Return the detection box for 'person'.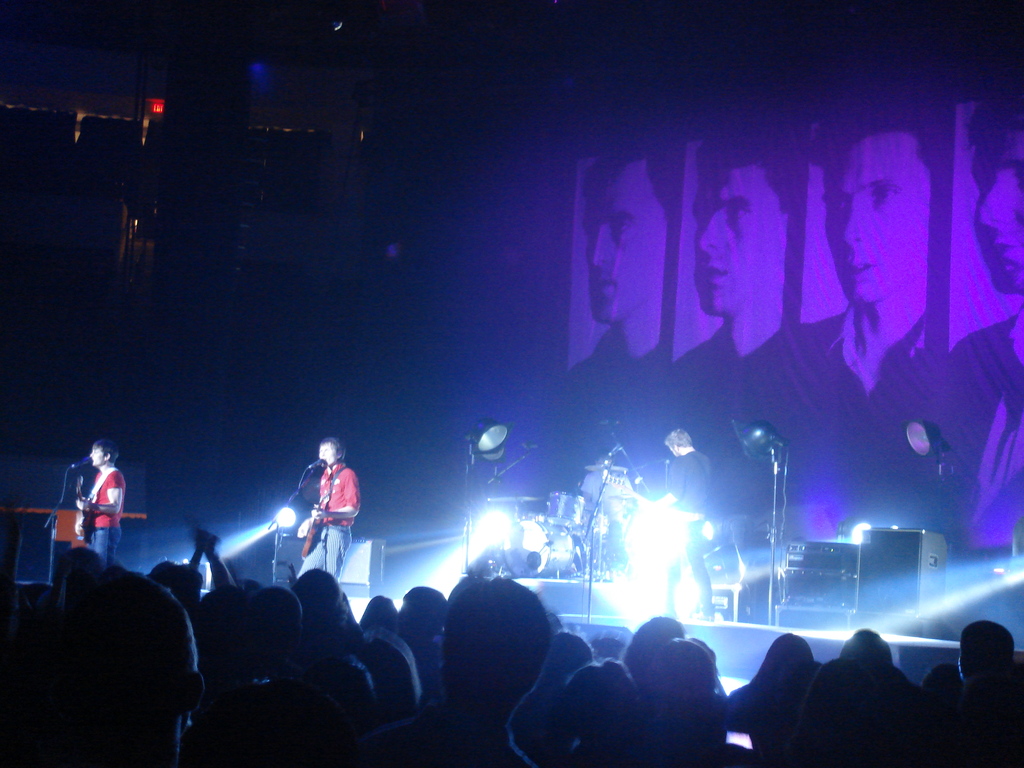
Rect(951, 91, 1023, 526).
